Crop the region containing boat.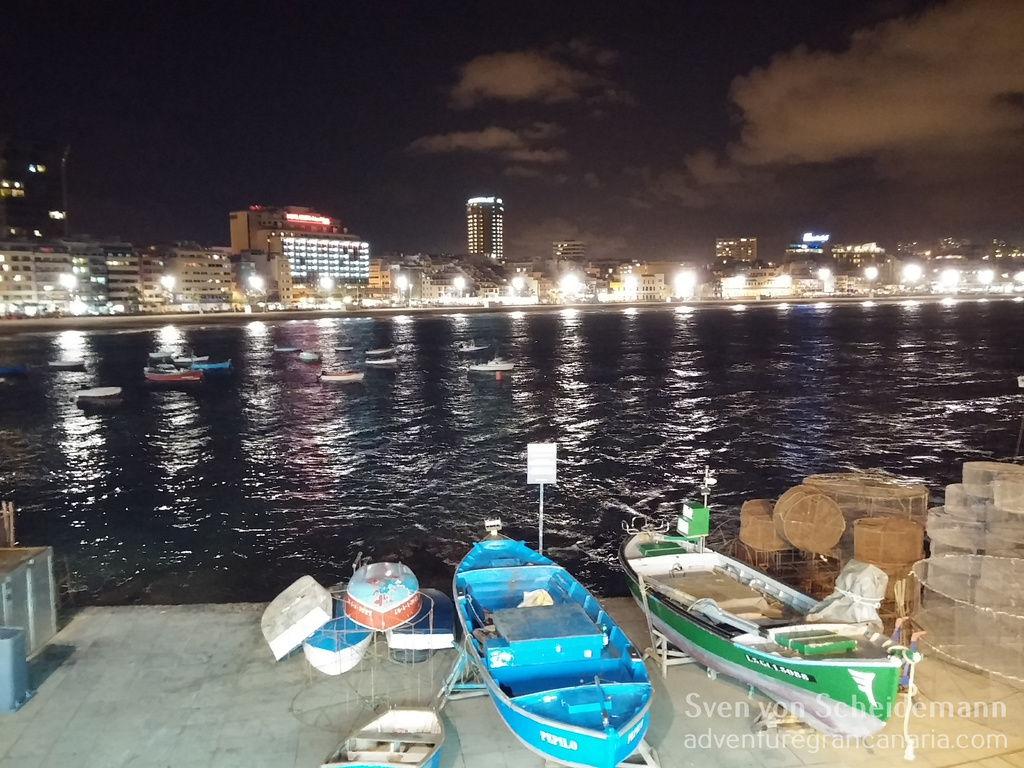
Crop region: {"left": 447, "top": 511, "right": 652, "bottom": 767}.
